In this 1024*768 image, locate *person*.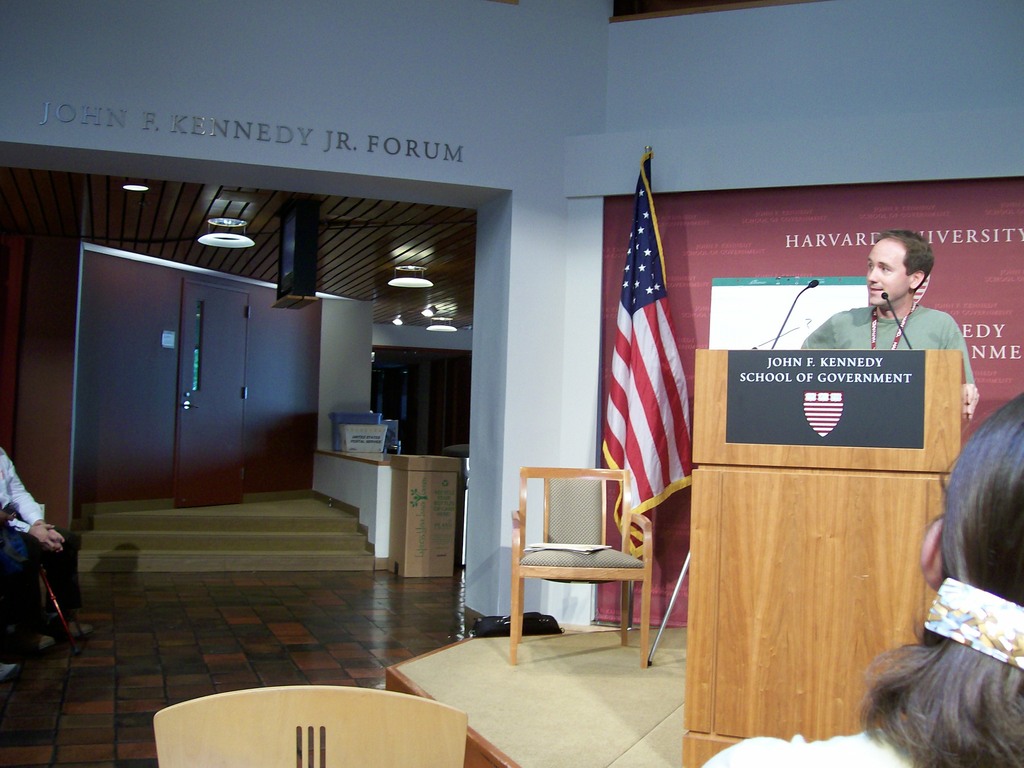
Bounding box: {"x1": 798, "y1": 235, "x2": 974, "y2": 424}.
